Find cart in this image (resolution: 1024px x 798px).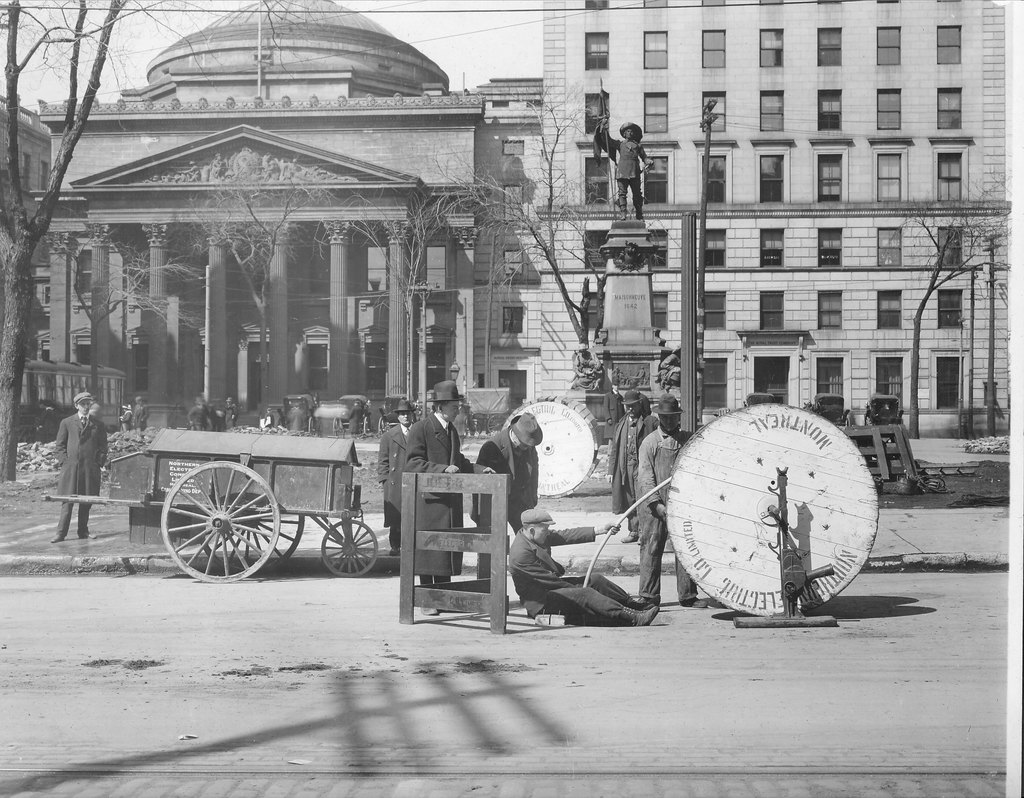
Rect(809, 393, 851, 427).
